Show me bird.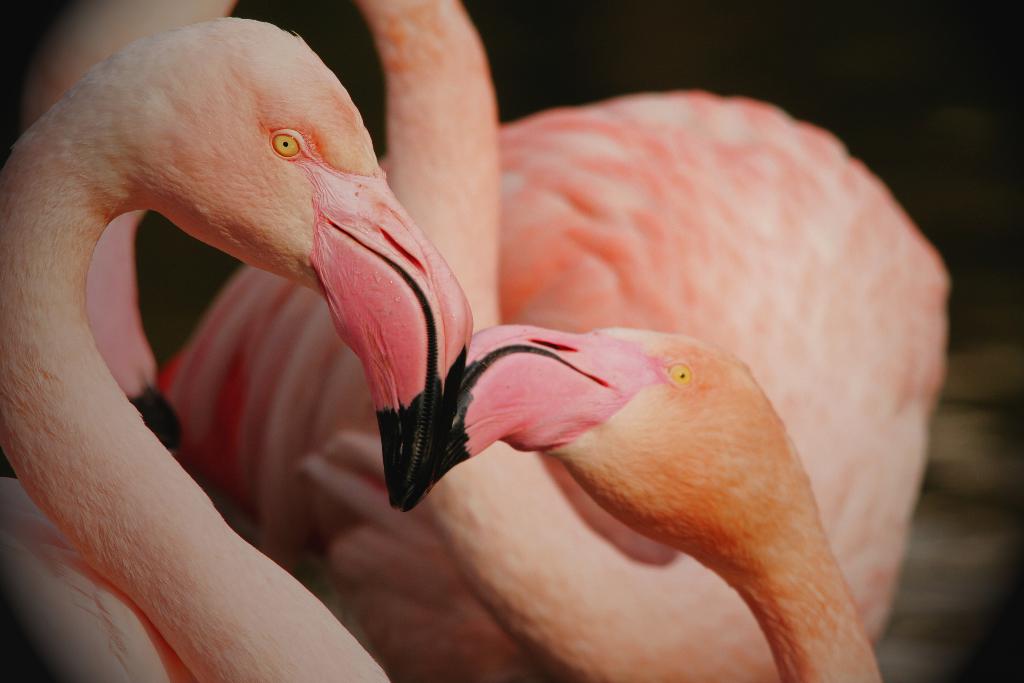
bird is here: left=20, top=0, right=954, bottom=682.
